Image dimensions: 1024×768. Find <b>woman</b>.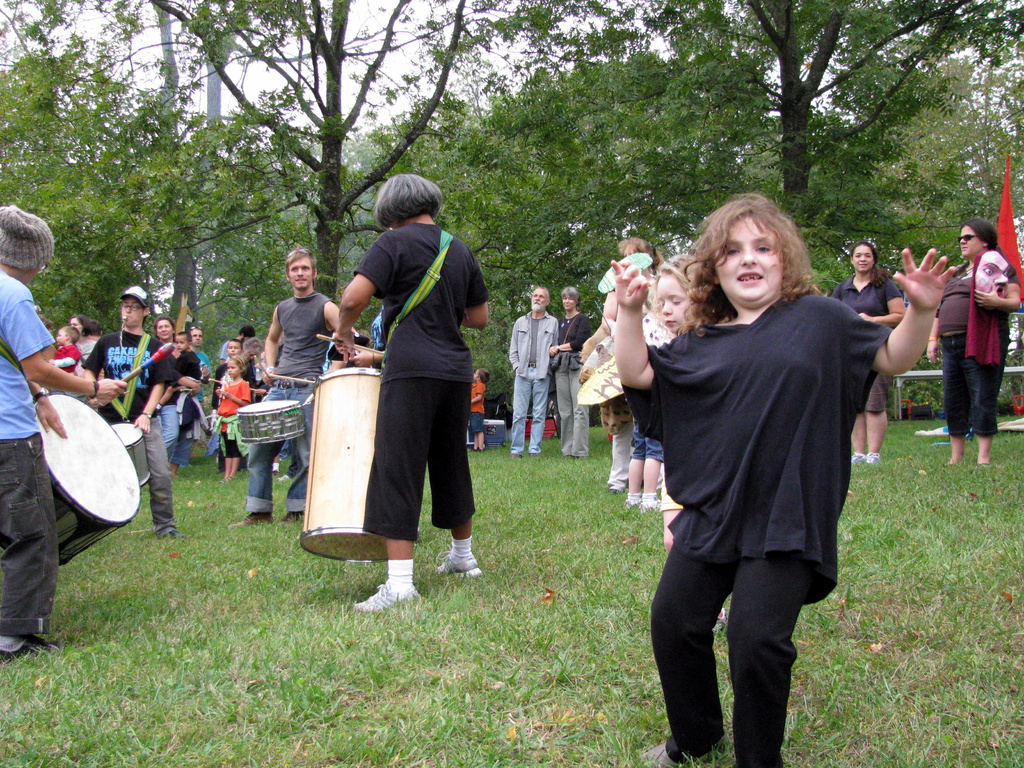
l=923, t=218, r=1021, b=468.
